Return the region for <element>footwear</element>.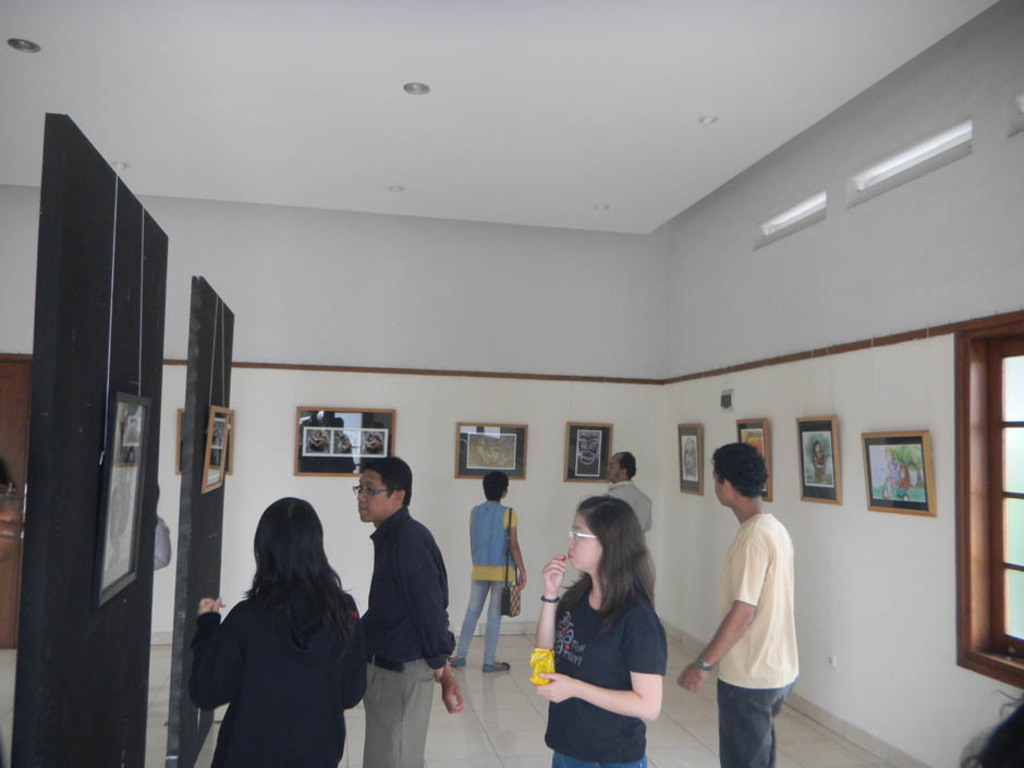
<bbox>448, 657, 468, 667</bbox>.
